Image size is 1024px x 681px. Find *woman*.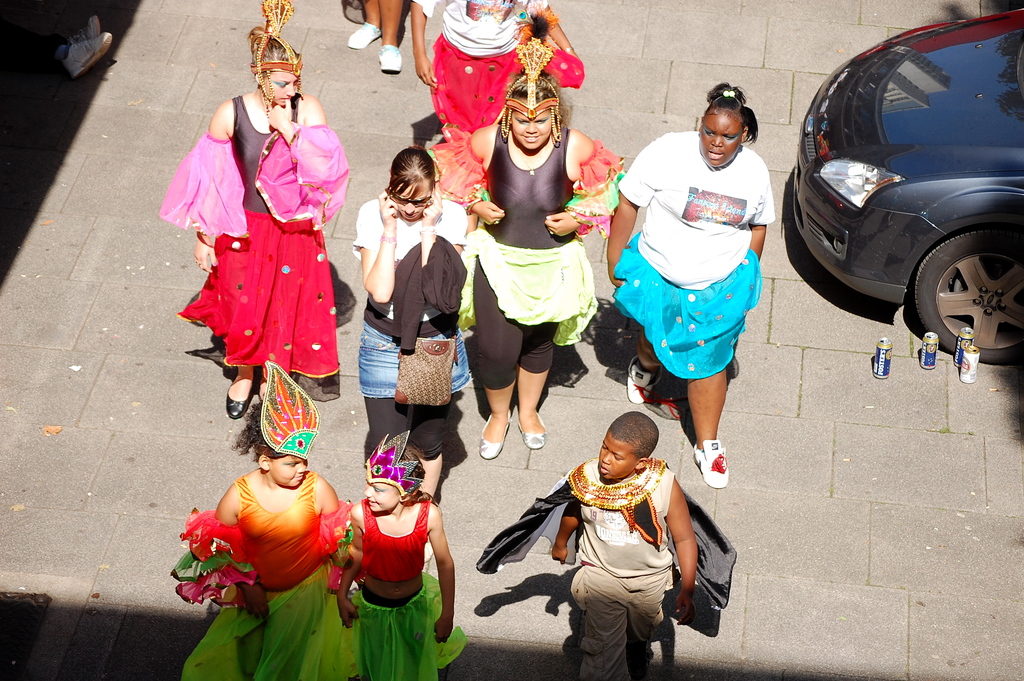
(x1=407, y1=0, x2=583, y2=224).
